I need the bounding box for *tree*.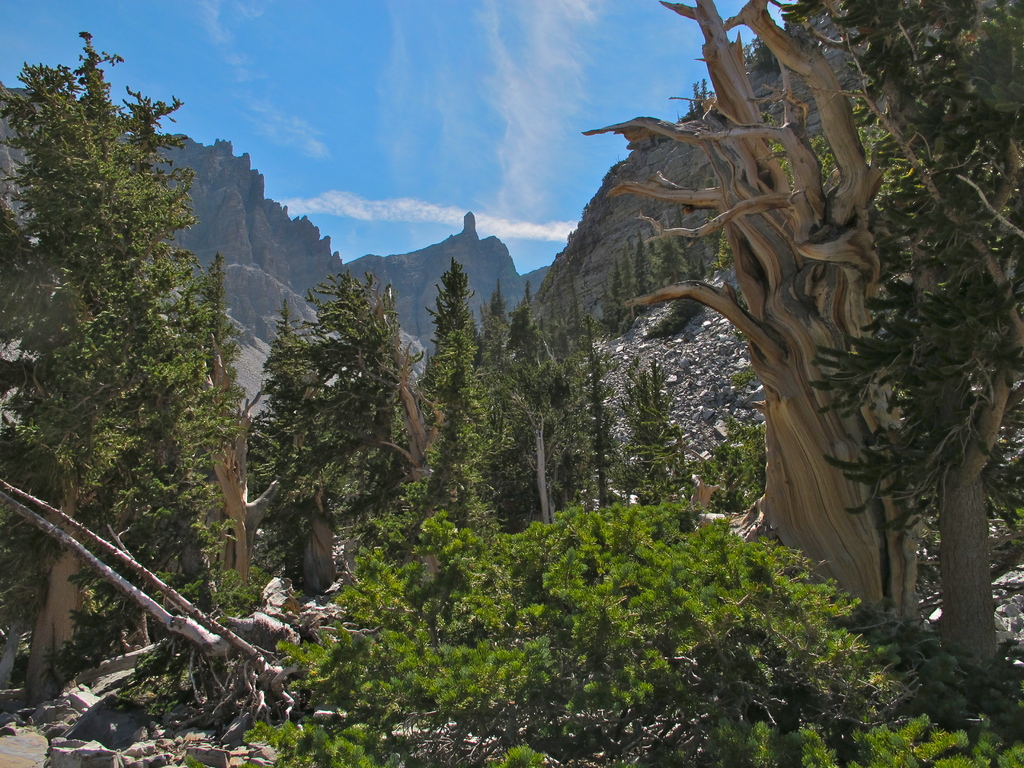
Here it is: <box>393,344,449,483</box>.
